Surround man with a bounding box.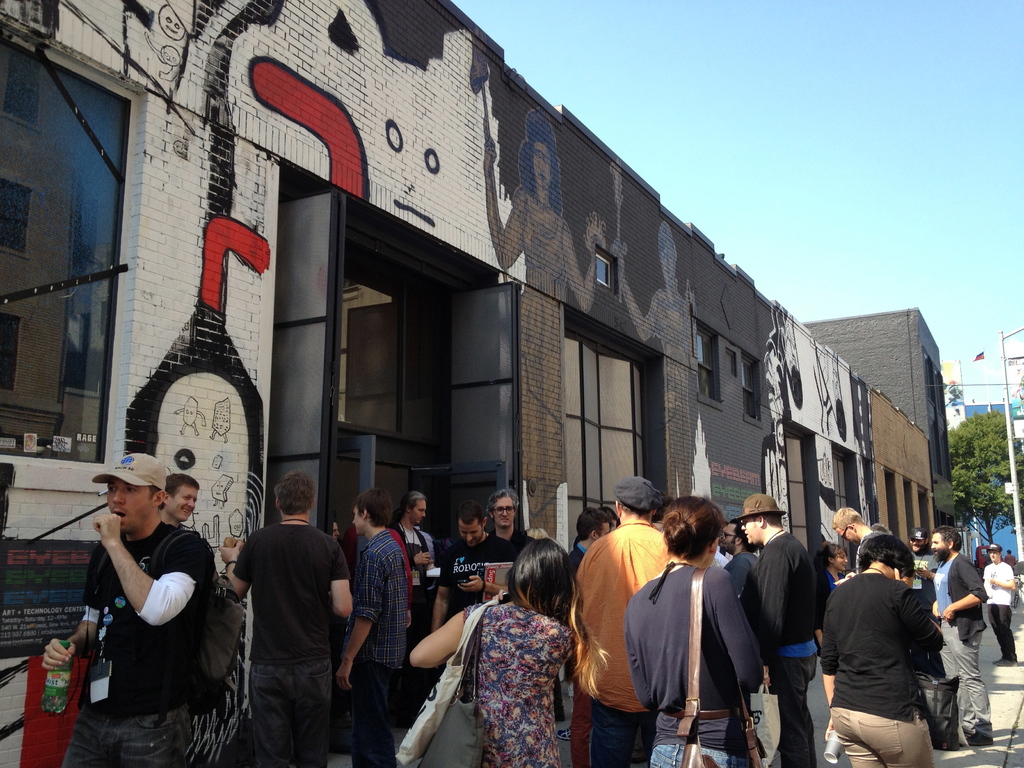
detection(431, 507, 492, 626).
